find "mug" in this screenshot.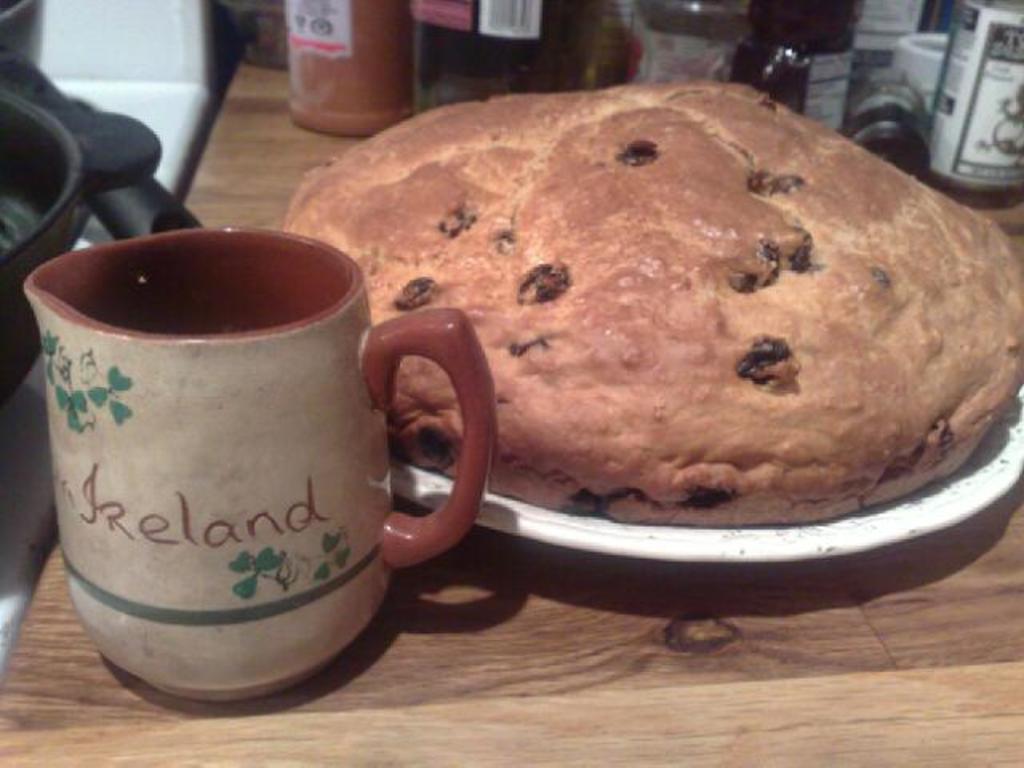
The bounding box for "mug" is bbox=(24, 232, 493, 698).
